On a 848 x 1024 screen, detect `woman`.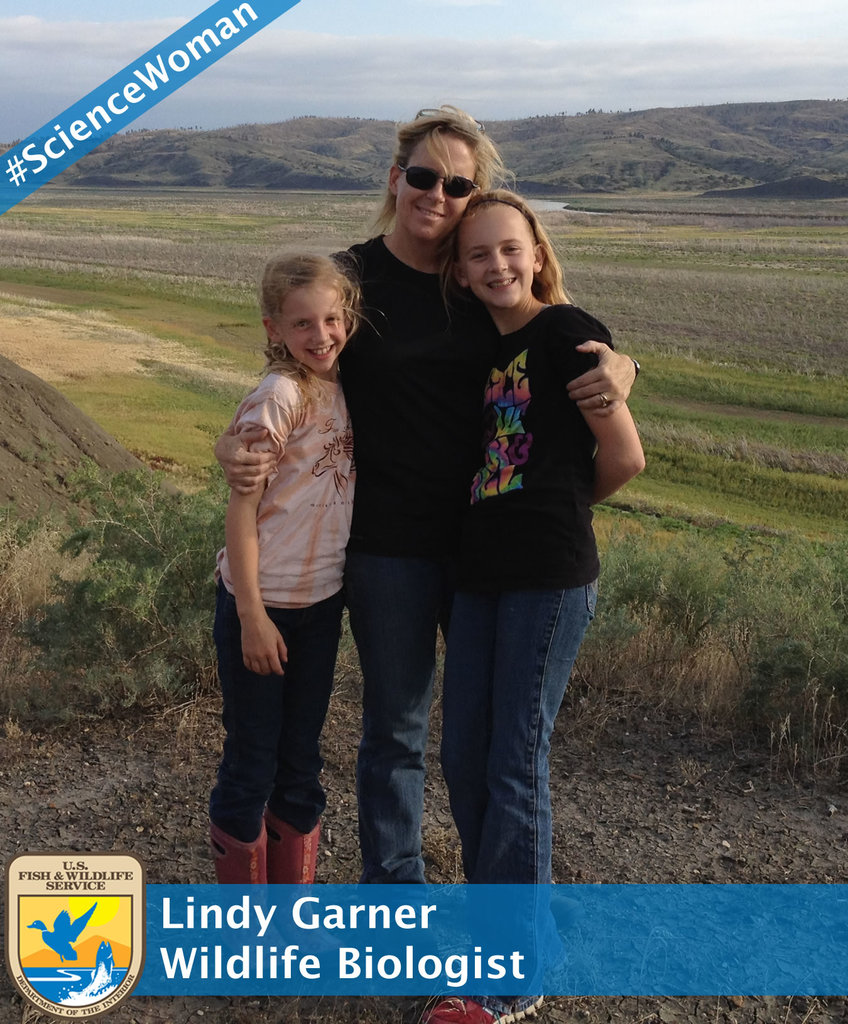
locate(218, 100, 630, 879).
